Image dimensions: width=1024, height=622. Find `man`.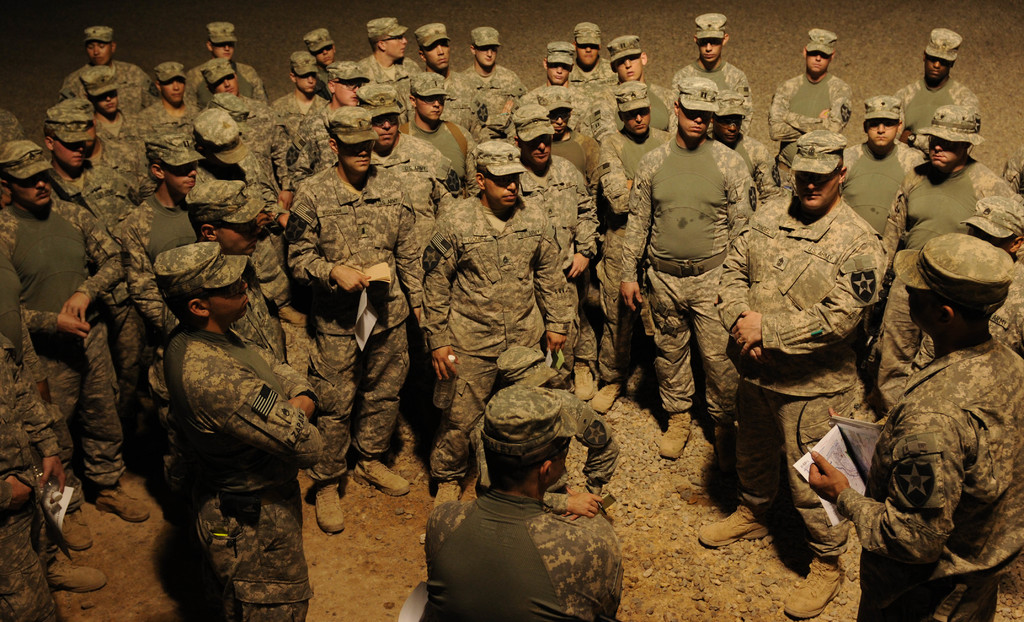
<bbox>664, 11, 757, 165</bbox>.
